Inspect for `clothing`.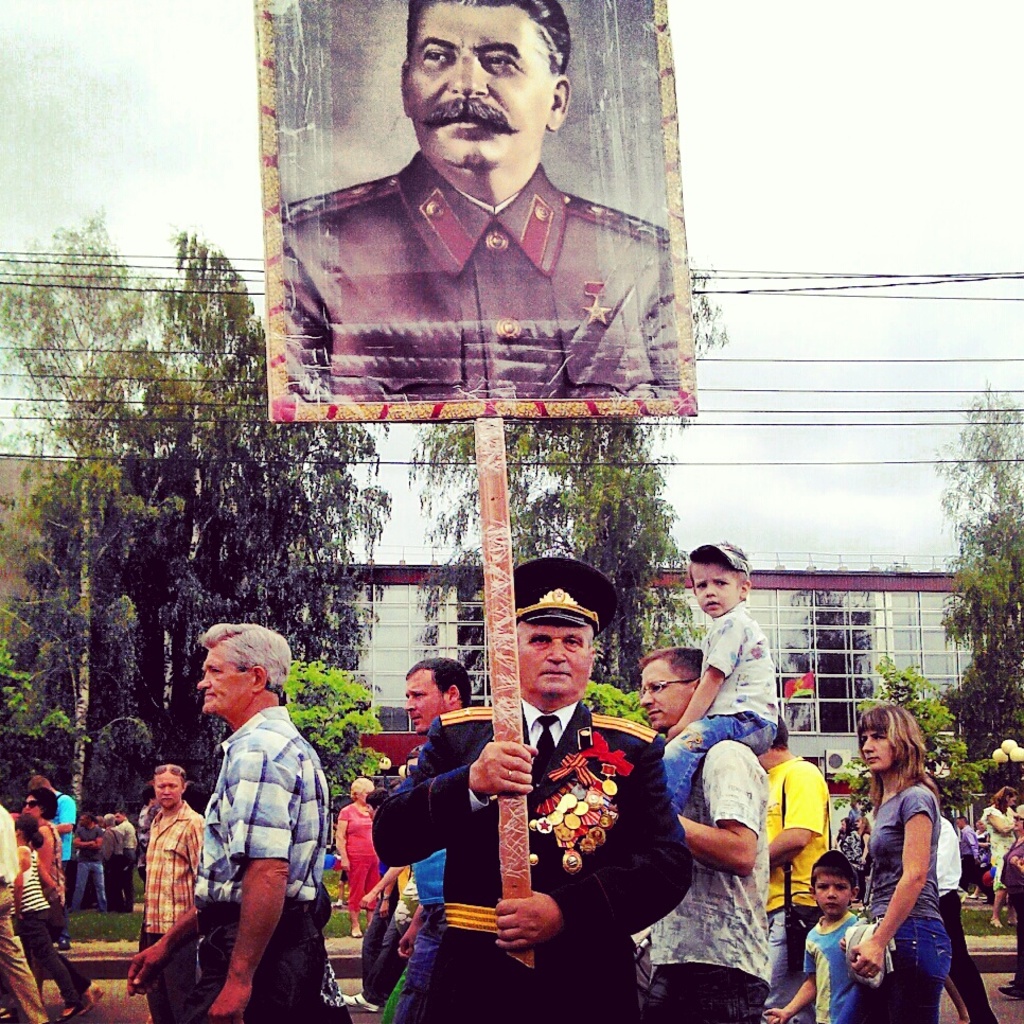
Inspection: (x1=976, y1=800, x2=1012, y2=891).
